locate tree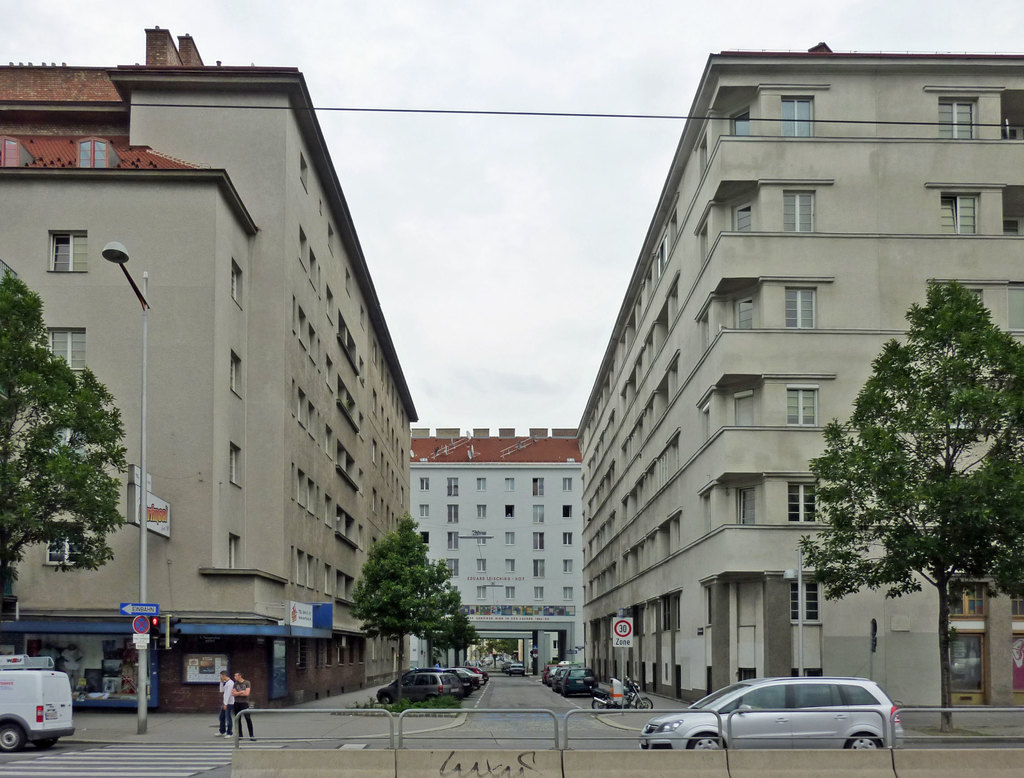
[0, 271, 127, 617]
